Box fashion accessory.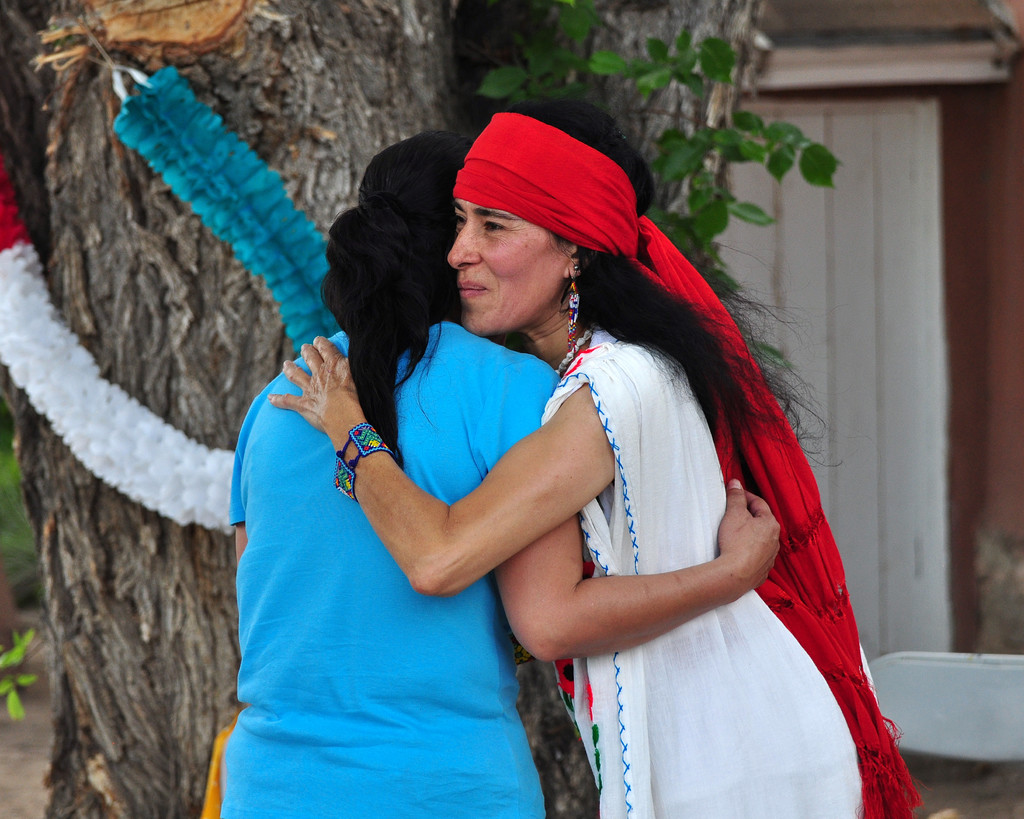
select_region(553, 326, 591, 377).
